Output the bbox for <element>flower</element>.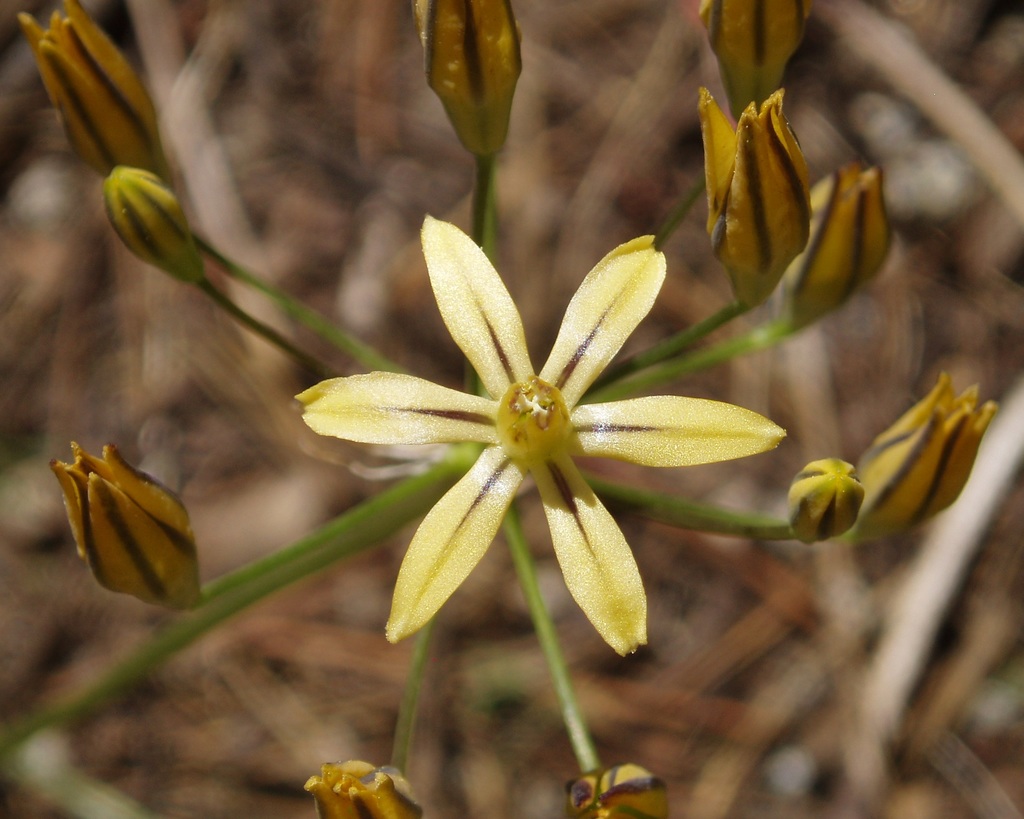
l=293, t=206, r=793, b=658.
